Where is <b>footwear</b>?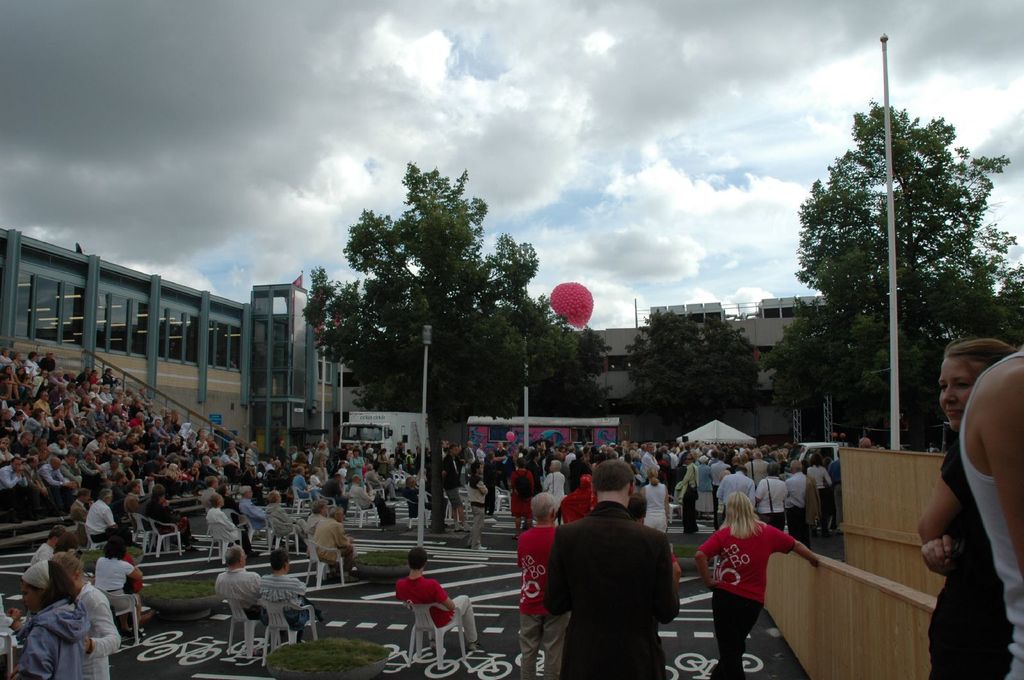
[x1=118, y1=626, x2=140, y2=637].
